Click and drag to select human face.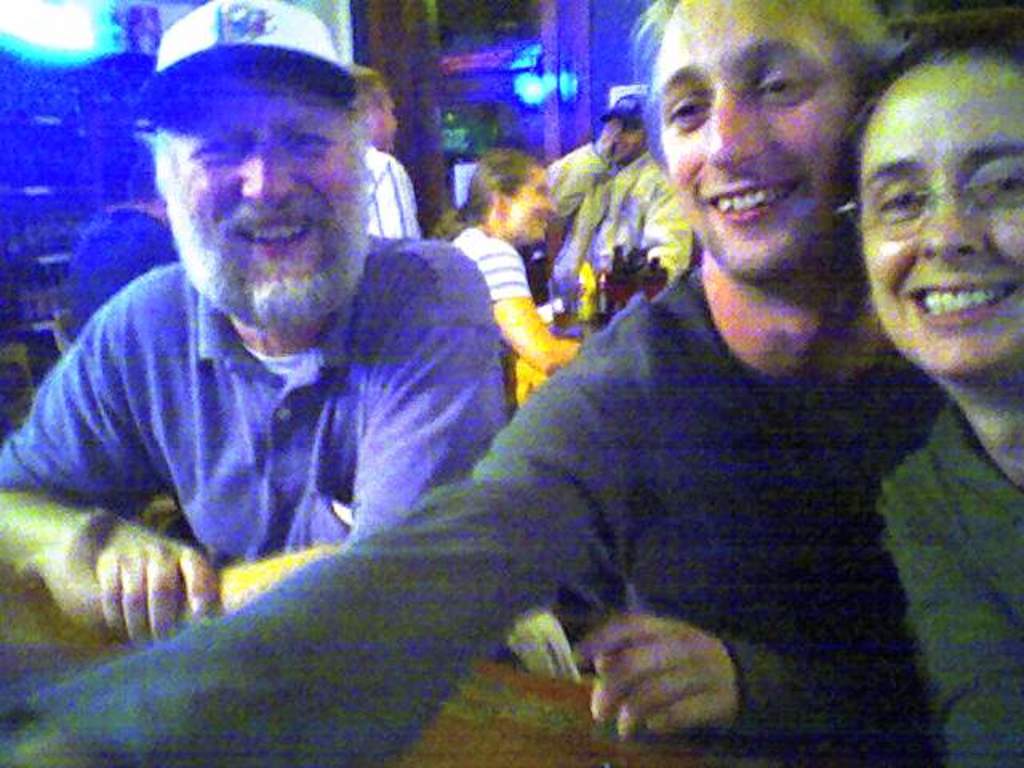
Selection: (851, 48, 1022, 378).
